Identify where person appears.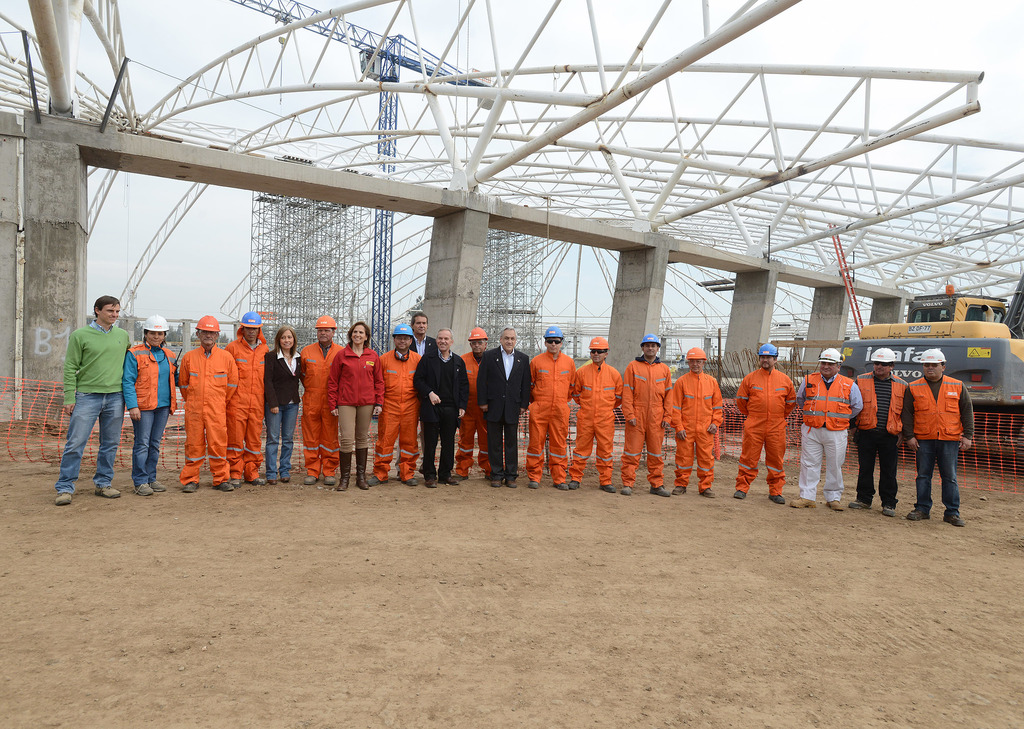
Appears at [x1=225, y1=311, x2=275, y2=479].
